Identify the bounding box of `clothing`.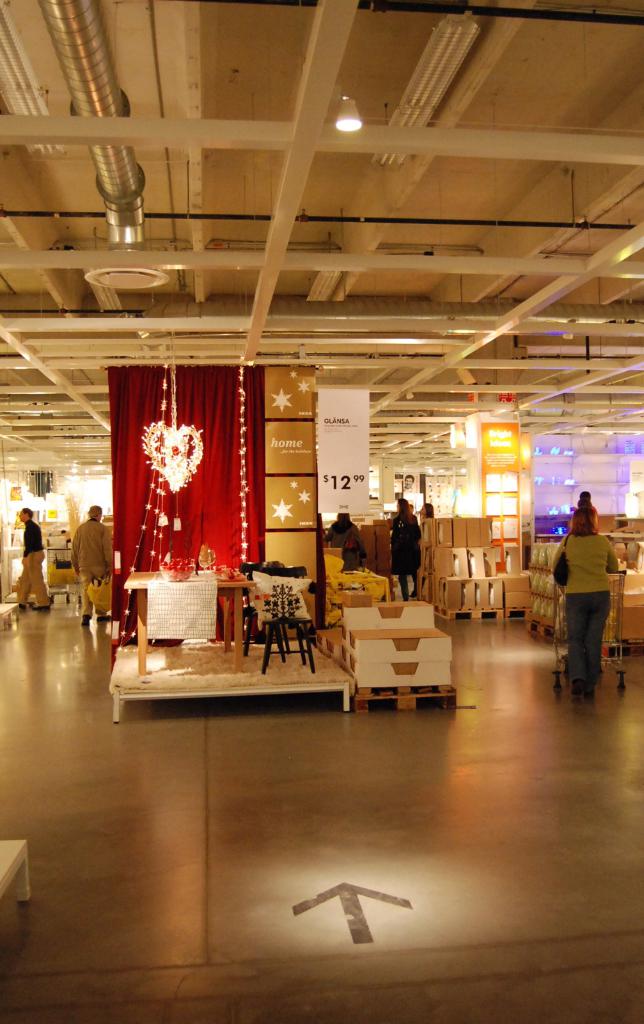
x1=322, y1=526, x2=363, y2=573.
